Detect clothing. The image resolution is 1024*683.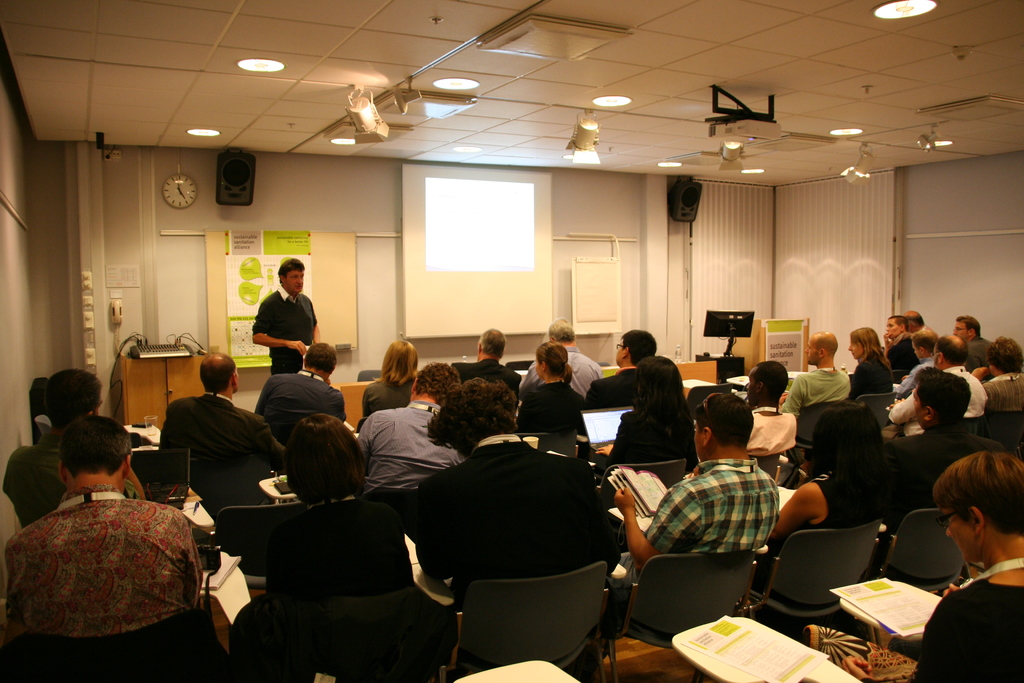
415 434 628 664.
